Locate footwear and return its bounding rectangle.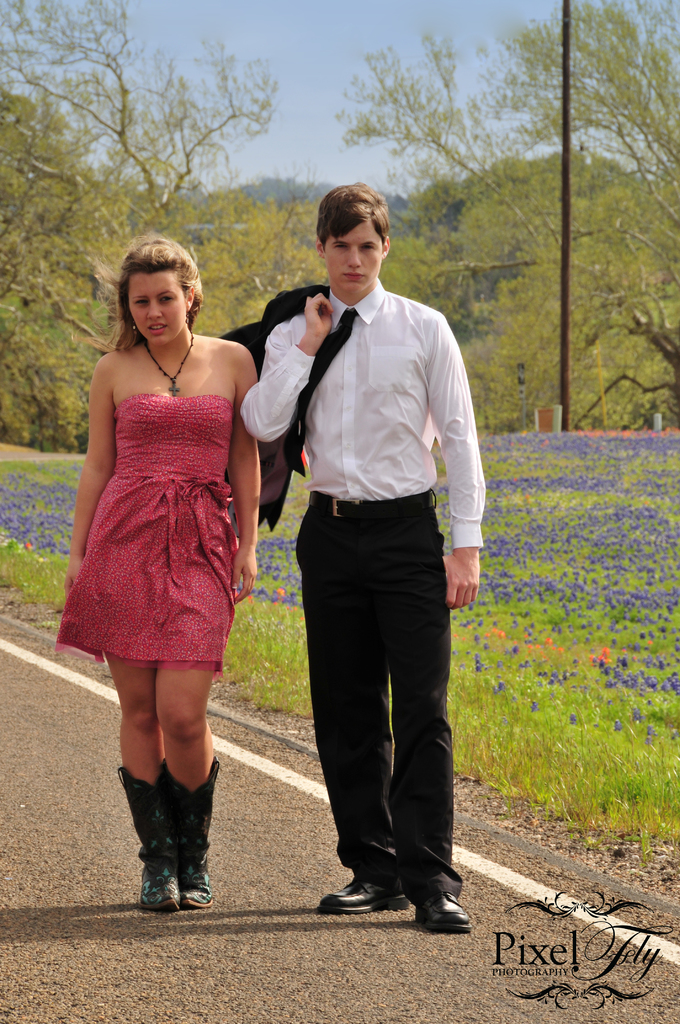
[x1=411, y1=893, x2=469, y2=935].
